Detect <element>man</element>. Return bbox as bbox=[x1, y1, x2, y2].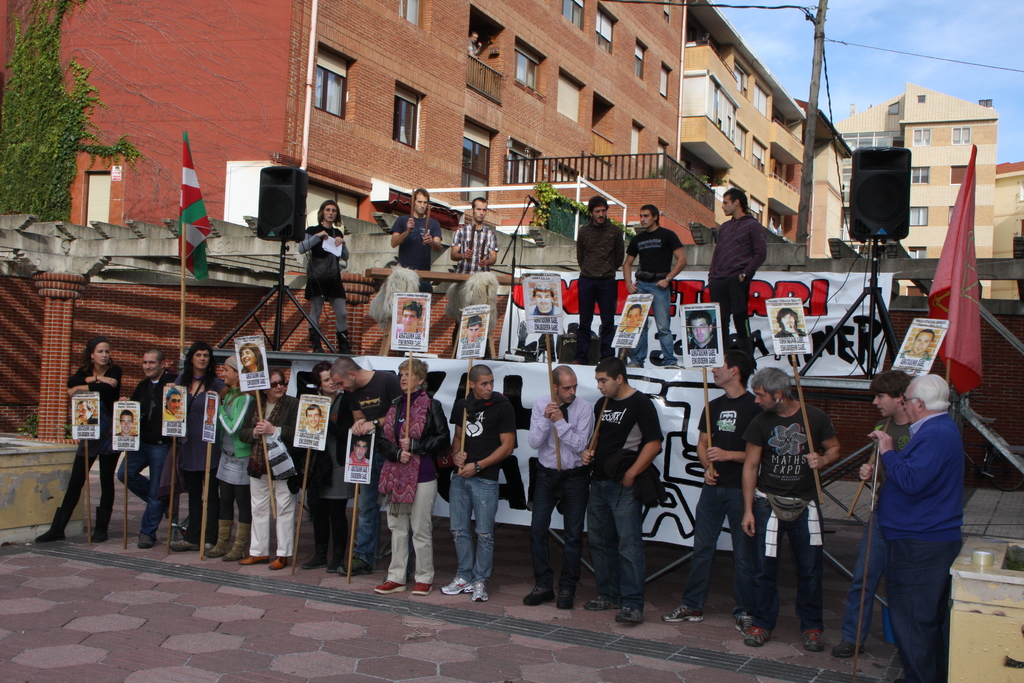
bbox=[300, 200, 351, 361].
